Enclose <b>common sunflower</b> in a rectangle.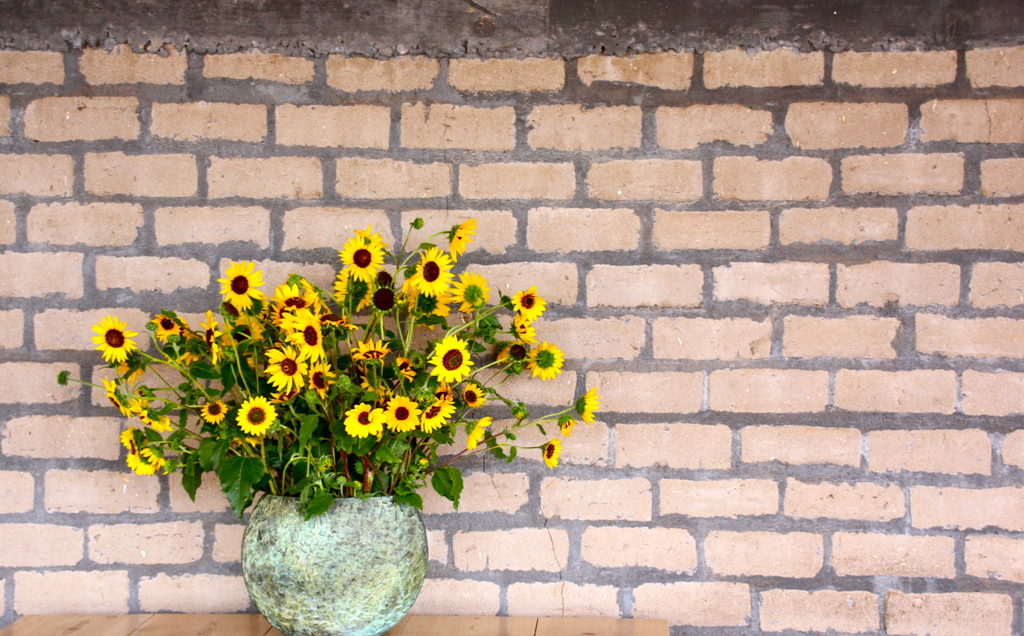
<bbox>529, 345, 561, 376</bbox>.
